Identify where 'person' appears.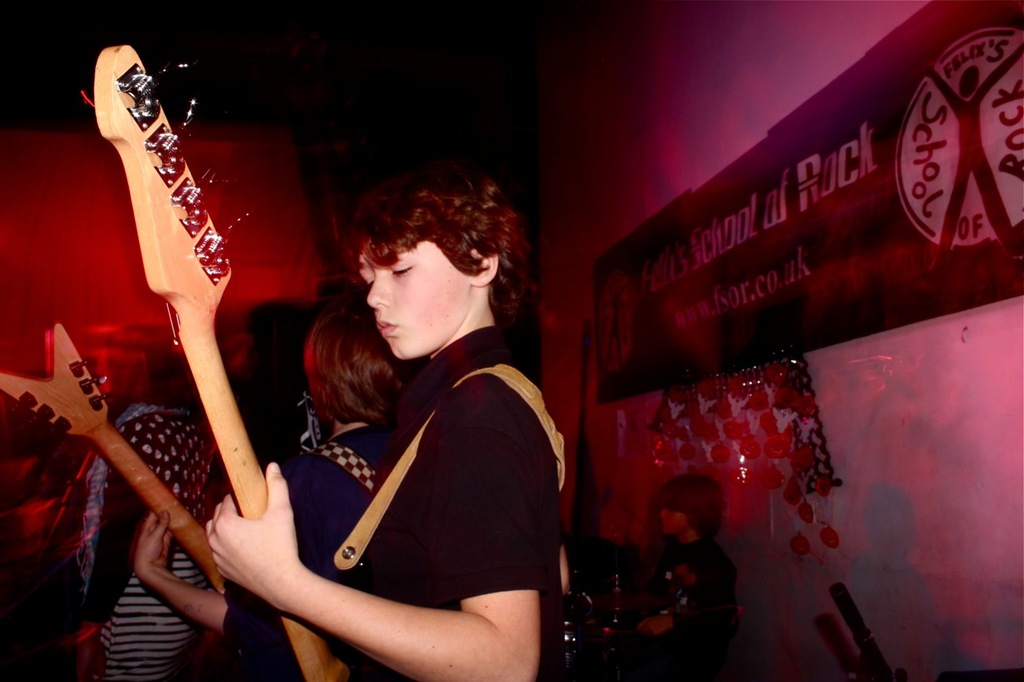
Appears at 207/165/574/681.
